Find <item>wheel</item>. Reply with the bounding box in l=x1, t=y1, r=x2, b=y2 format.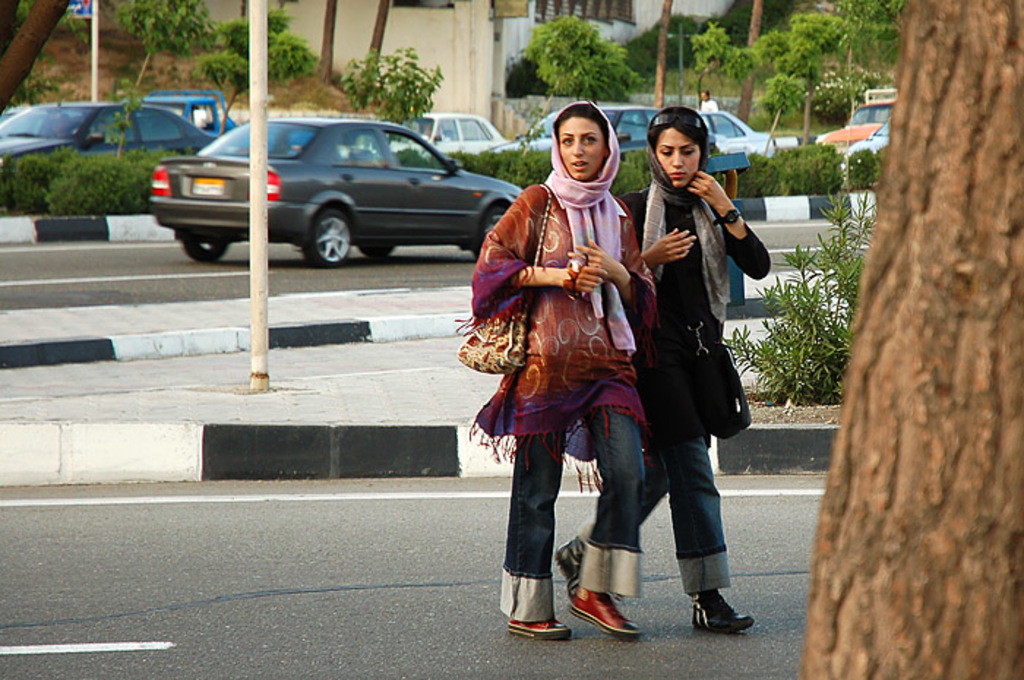
l=360, t=238, r=401, b=262.
